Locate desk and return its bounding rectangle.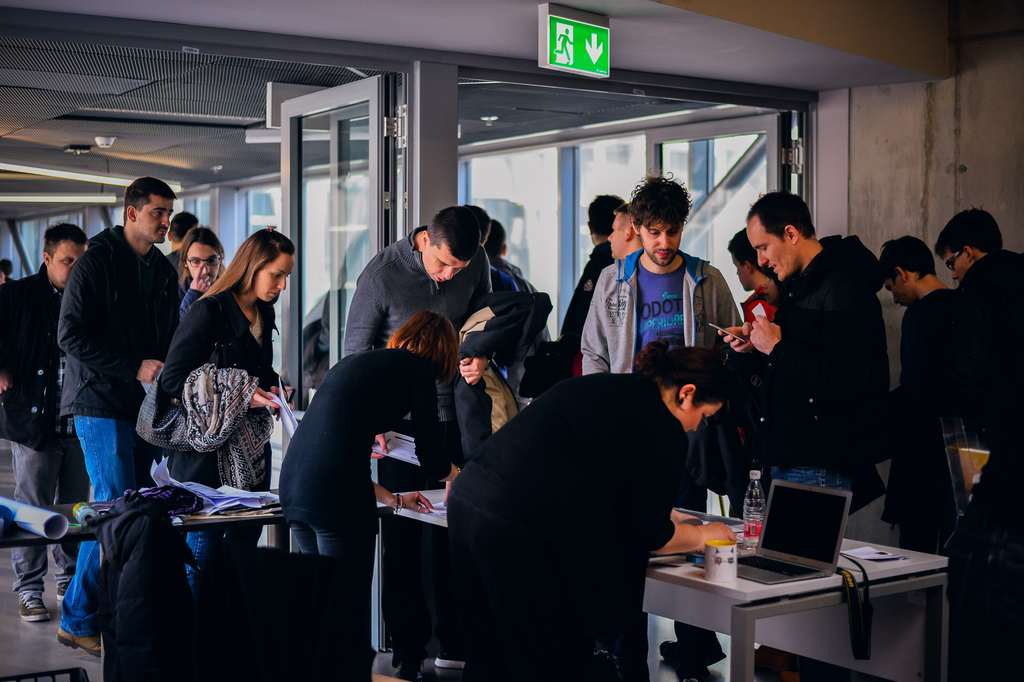
375:486:948:681.
